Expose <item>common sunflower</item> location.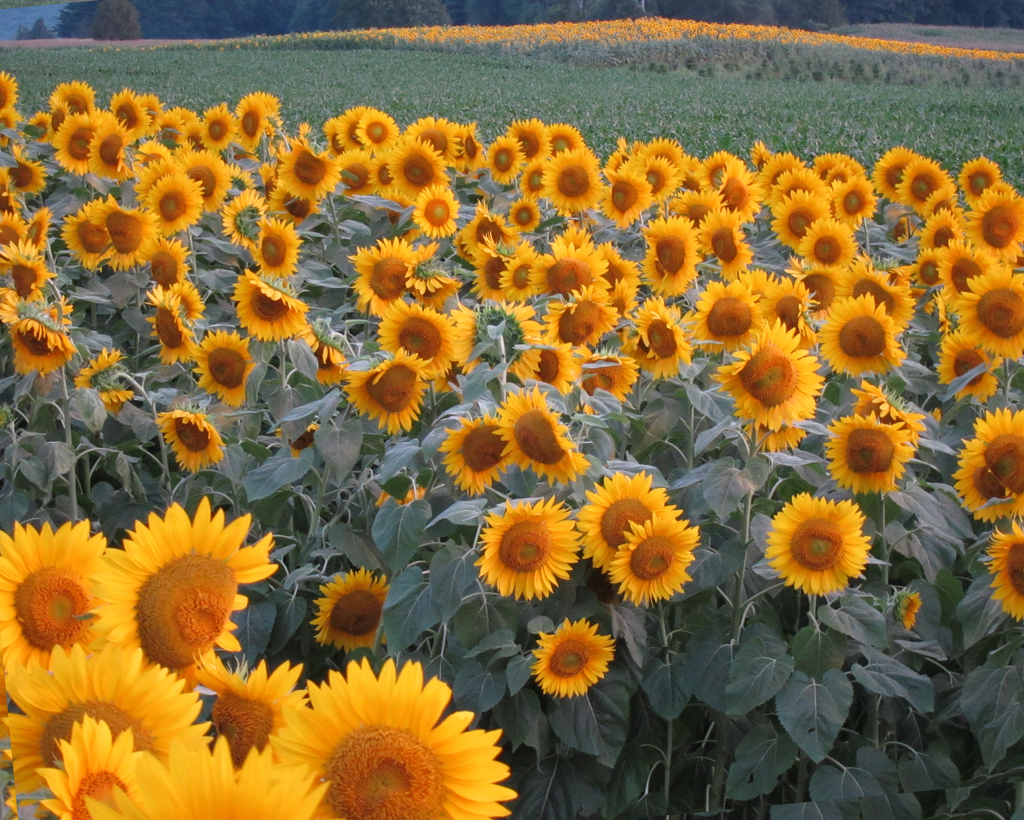
Exposed at box=[360, 369, 428, 450].
